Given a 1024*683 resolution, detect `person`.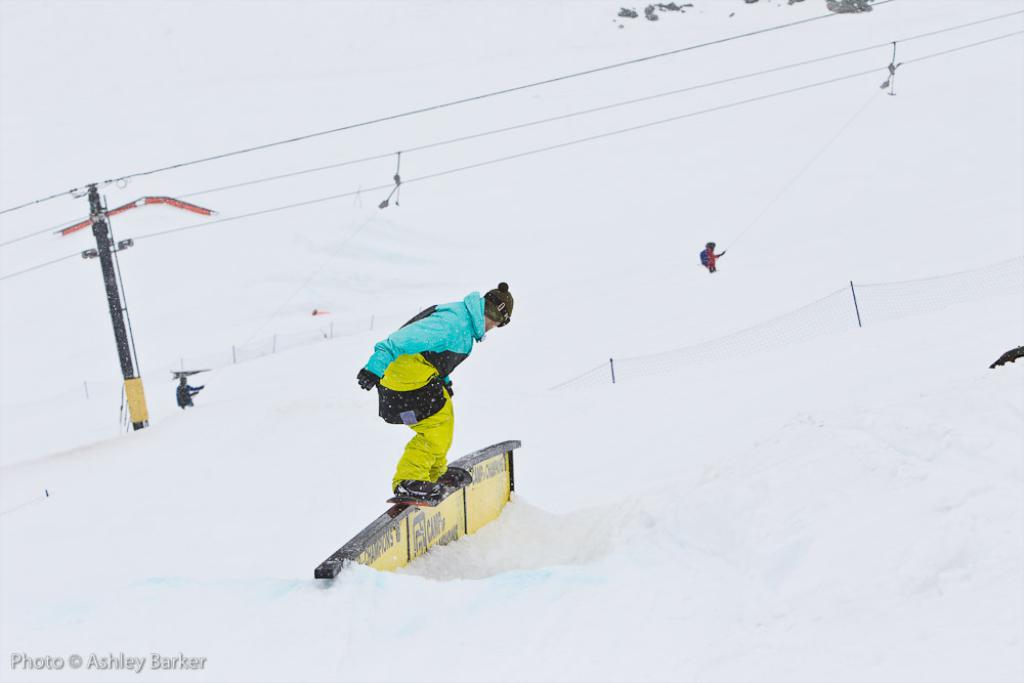
173 381 205 410.
